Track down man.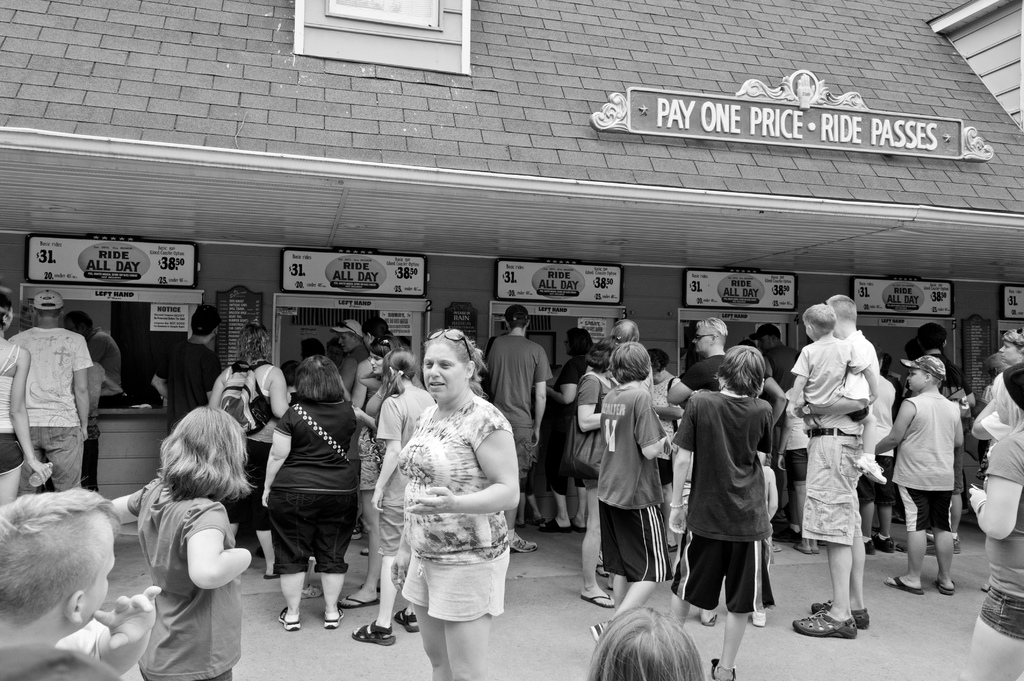
Tracked to [787, 296, 881, 641].
